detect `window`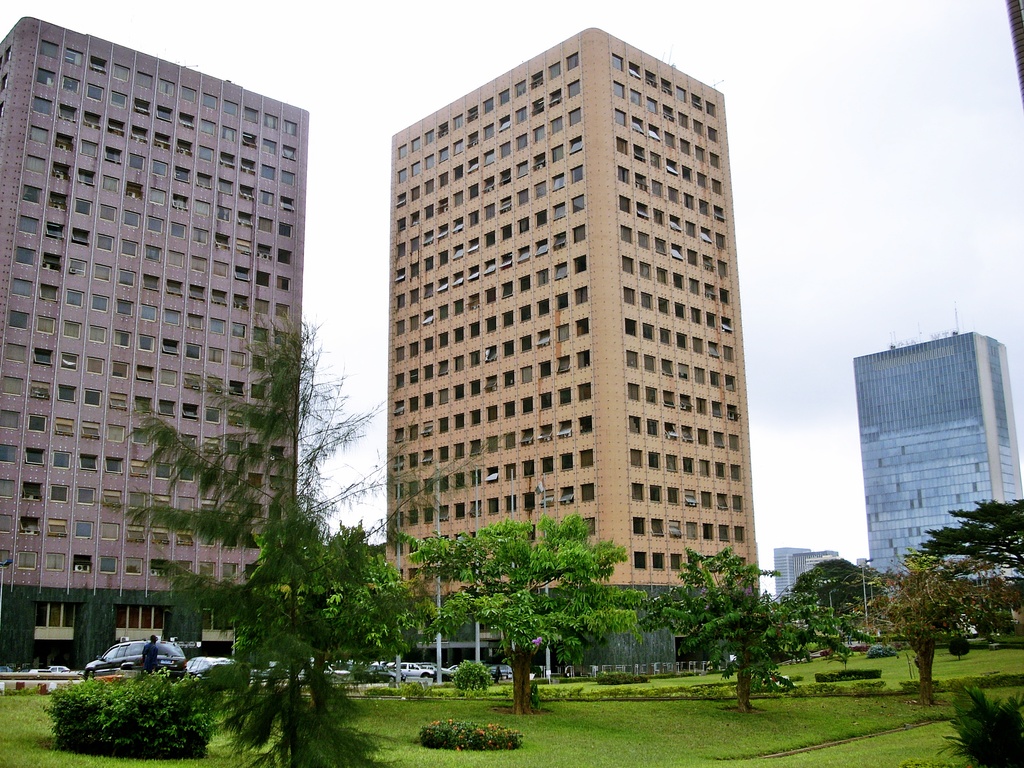
{"x1": 216, "y1": 234, "x2": 234, "y2": 252}
